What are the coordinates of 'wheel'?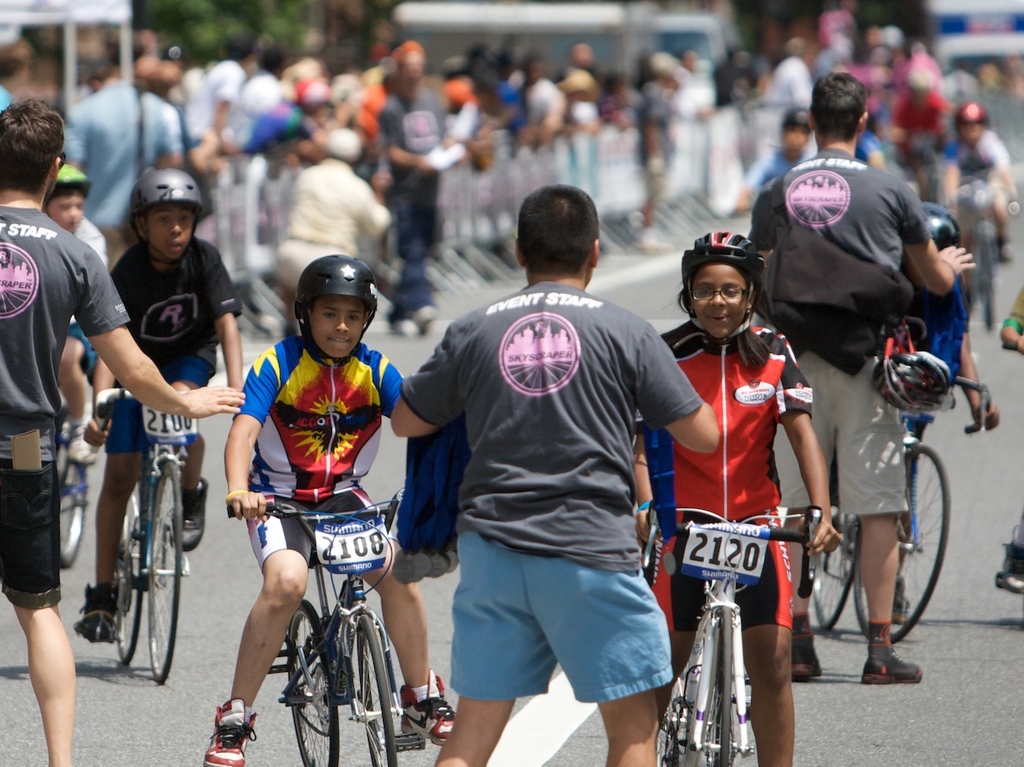
left=147, top=461, right=181, bottom=682.
